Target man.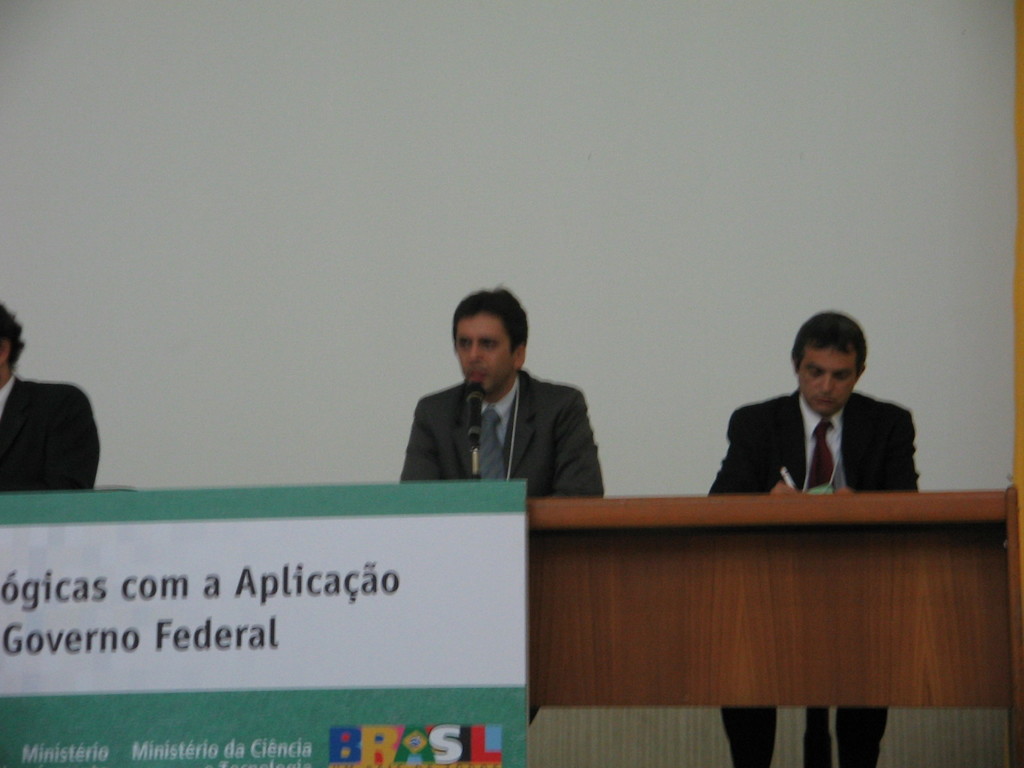
Target region: 394, 282, 604, 730.
